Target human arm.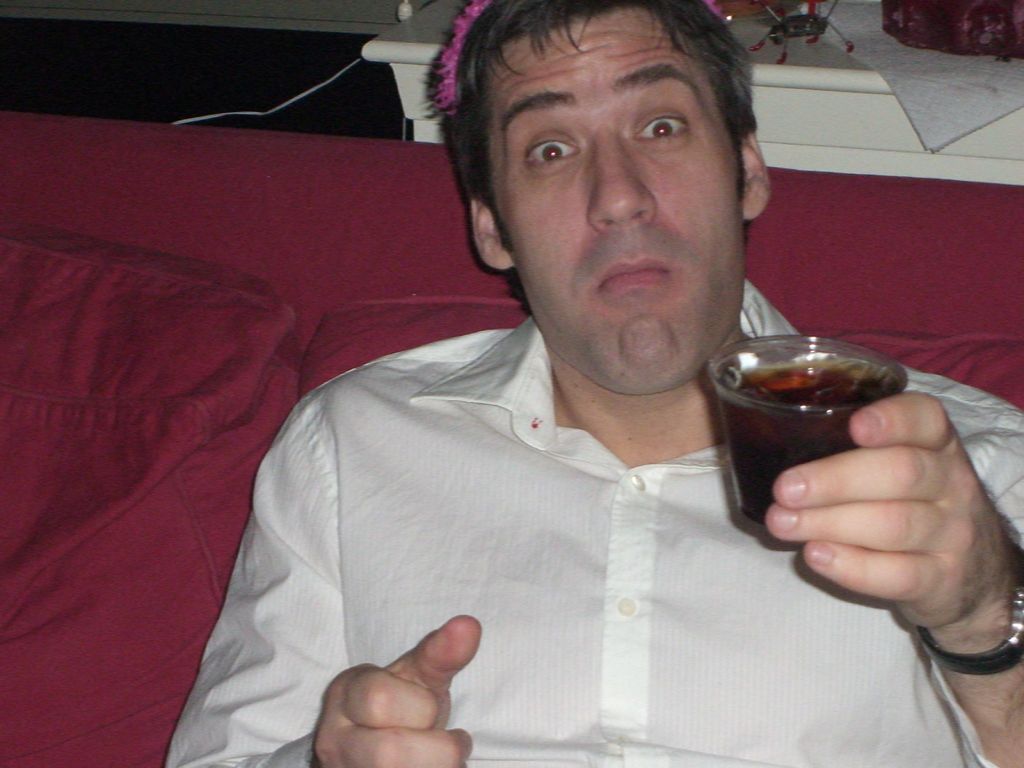
Target region: bbox(760, 360, 1023, 724).
